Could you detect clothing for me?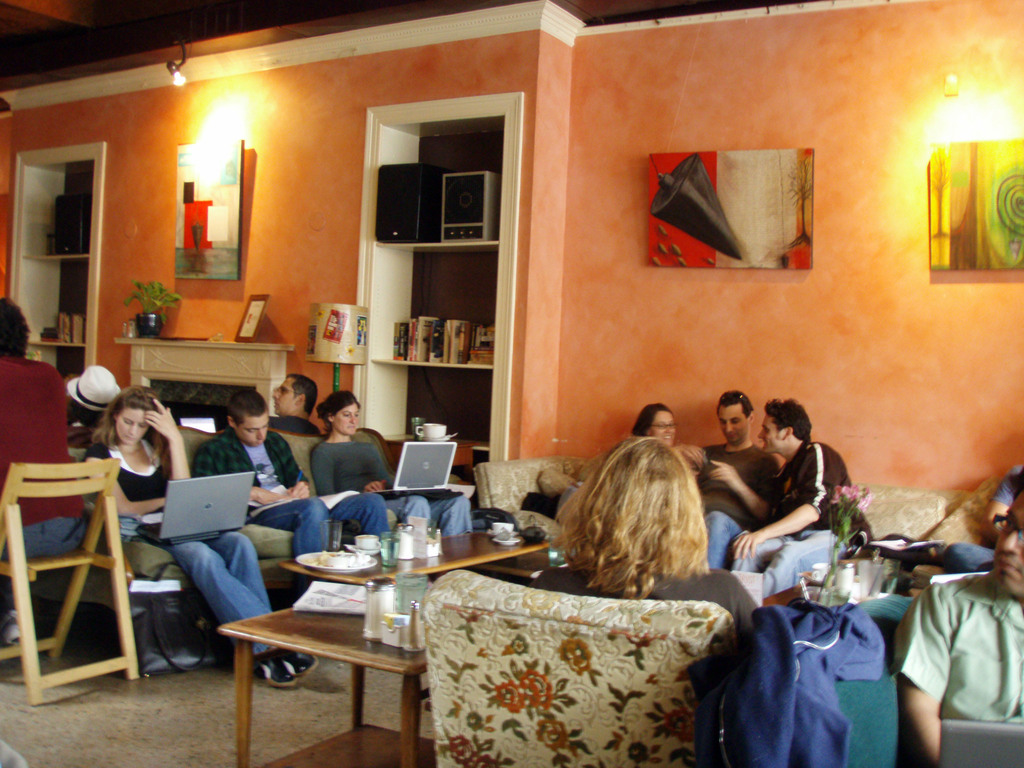
Detection result: [left=938, top=460, right=1023, bottom=579].
